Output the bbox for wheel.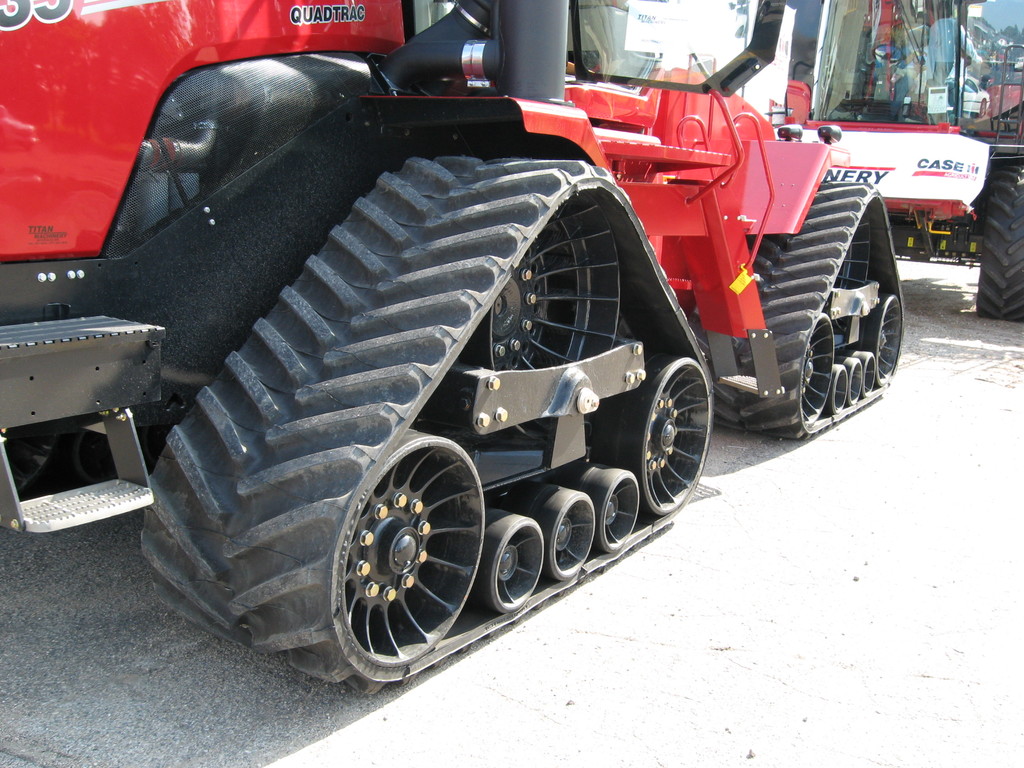
crop(978, 163, 1023, 316).
